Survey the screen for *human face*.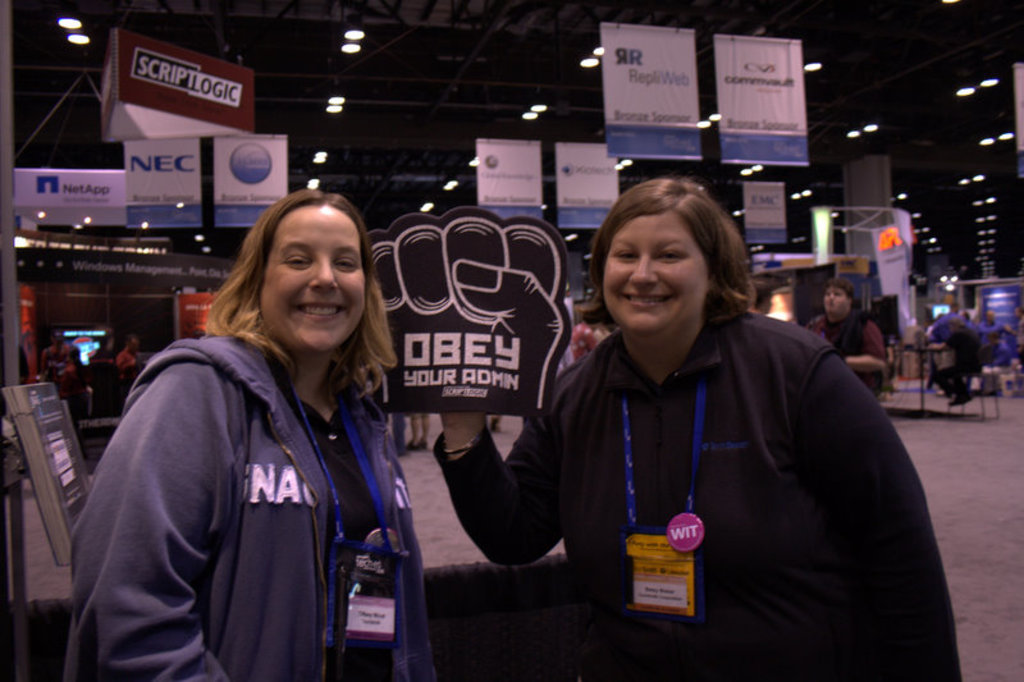
Survey found: 600, 206, 707, 330.
